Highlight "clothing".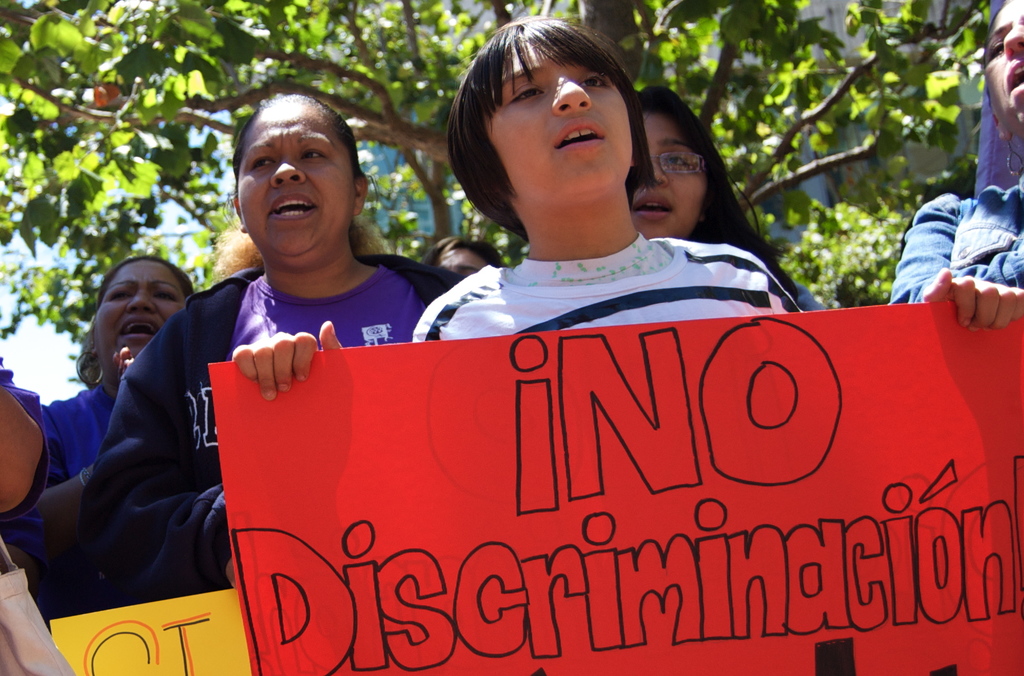
Highlighted region: x1=81, y1=241, x2=466, y2=607.
